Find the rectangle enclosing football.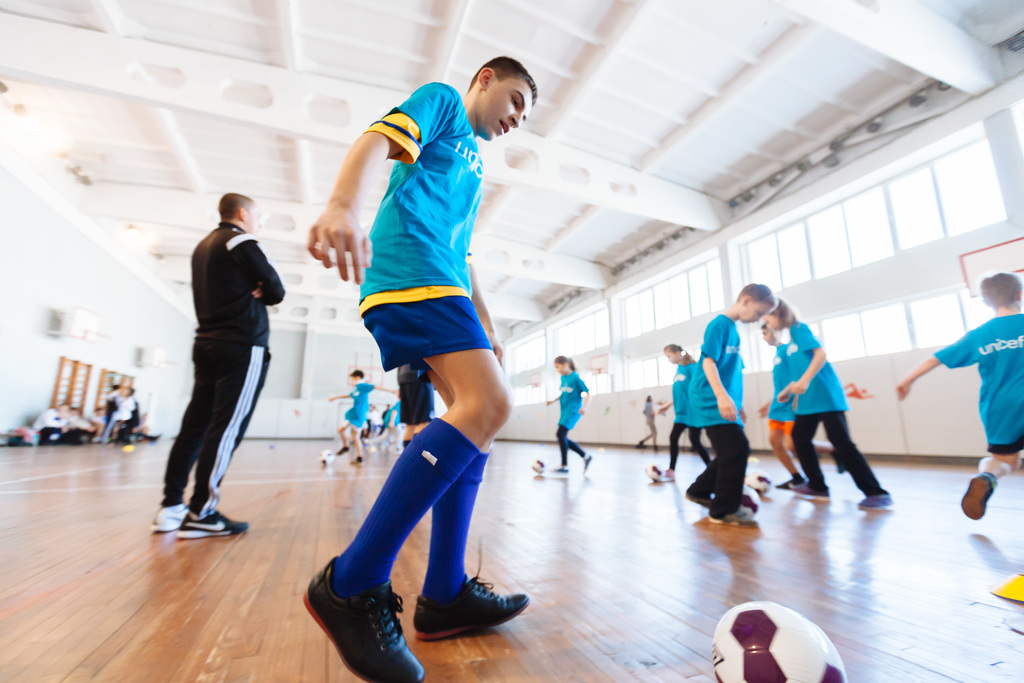
(644,462,662,479).
